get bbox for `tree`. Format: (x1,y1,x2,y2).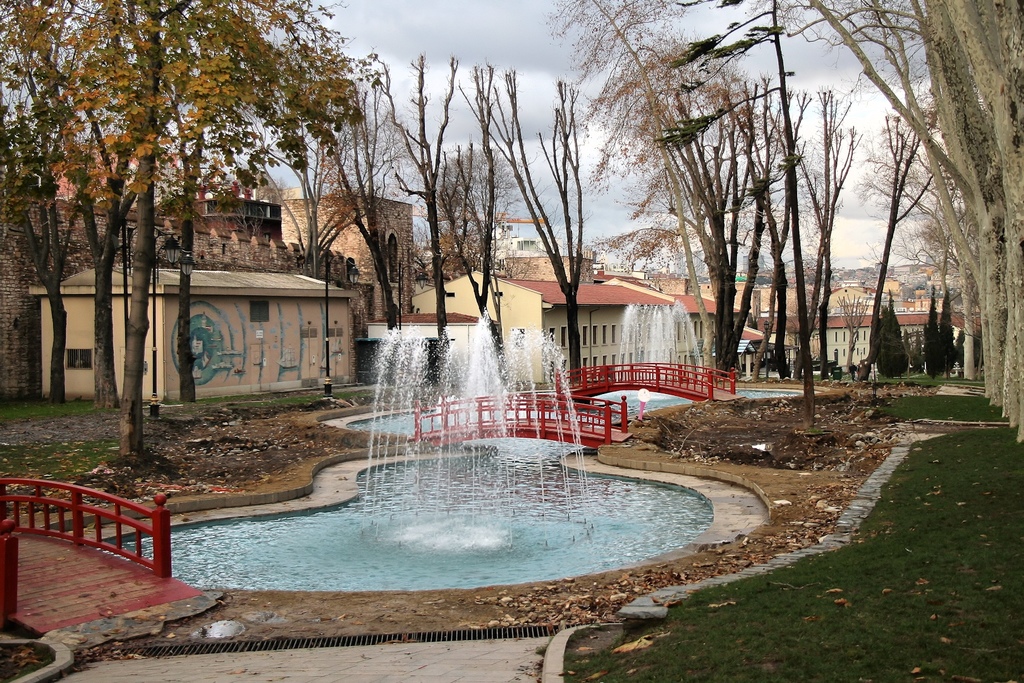
(545,0,829,412).
